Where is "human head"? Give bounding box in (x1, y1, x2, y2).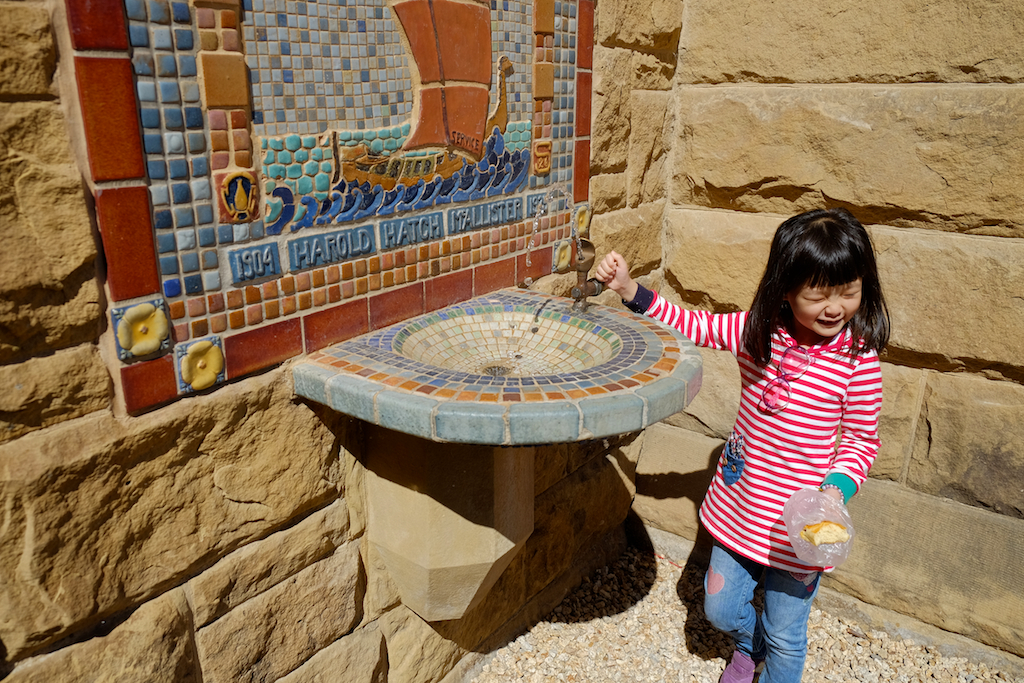
(764, 209, 889, 337).
